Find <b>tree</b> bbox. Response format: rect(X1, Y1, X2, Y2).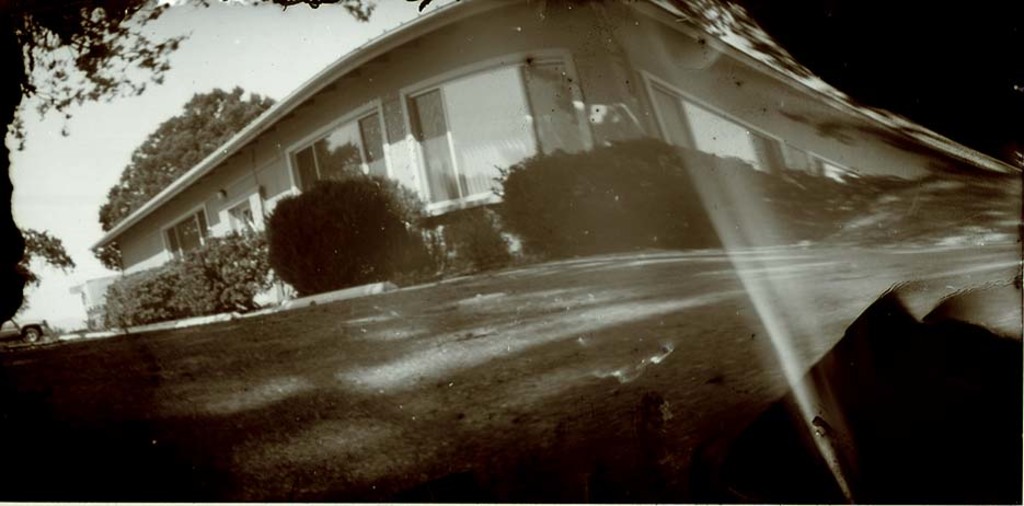
rect(0, 0, 304, 315).
